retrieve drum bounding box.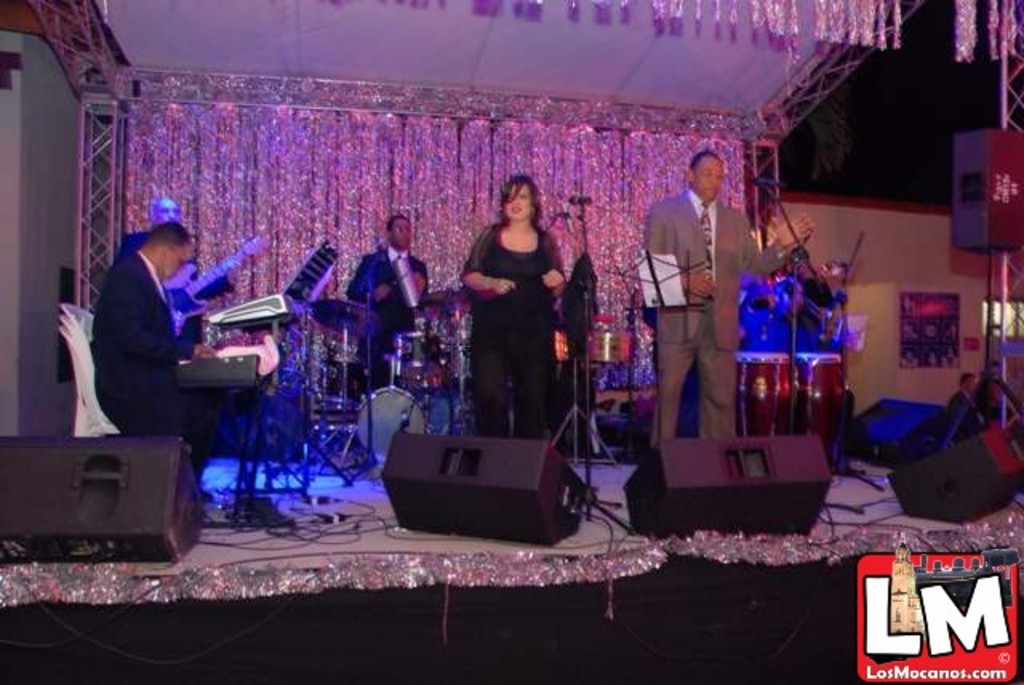
Bounding box: bbox=[387, 331, 446, 392].
